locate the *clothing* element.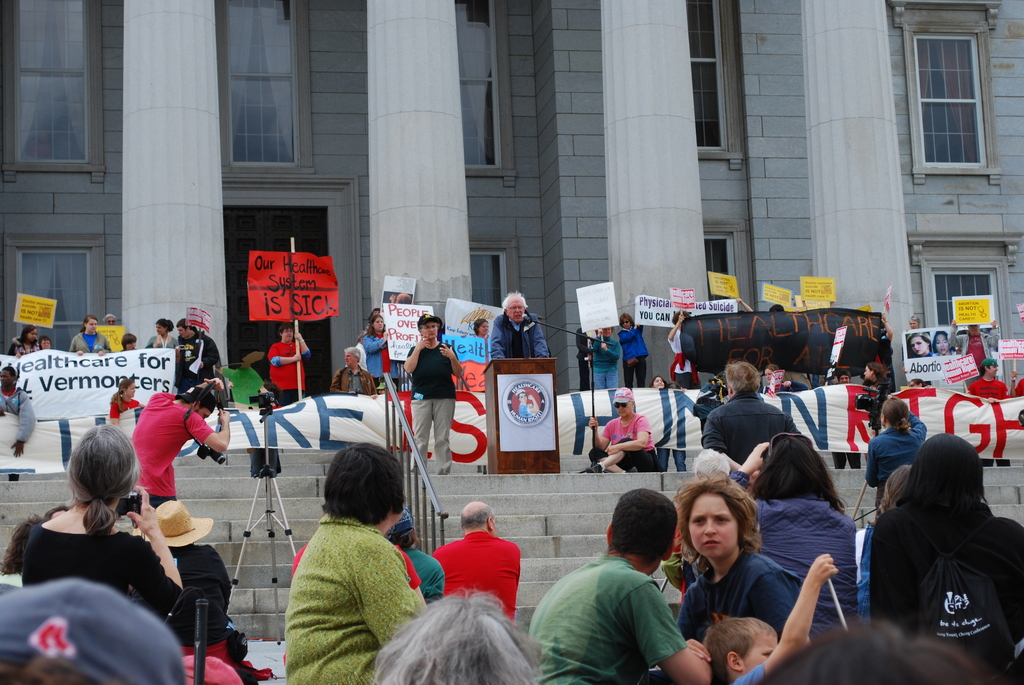
Element bbox: 147:331:182:347.
